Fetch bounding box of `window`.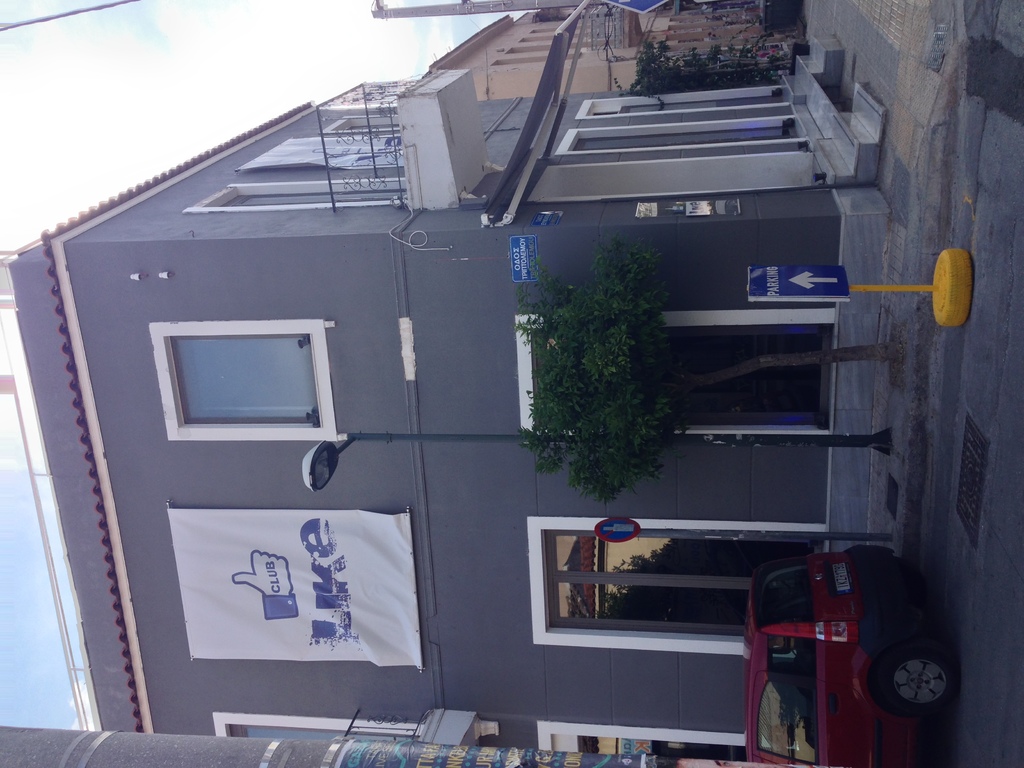
Bbox: detection(147, 320, 346, 436).
